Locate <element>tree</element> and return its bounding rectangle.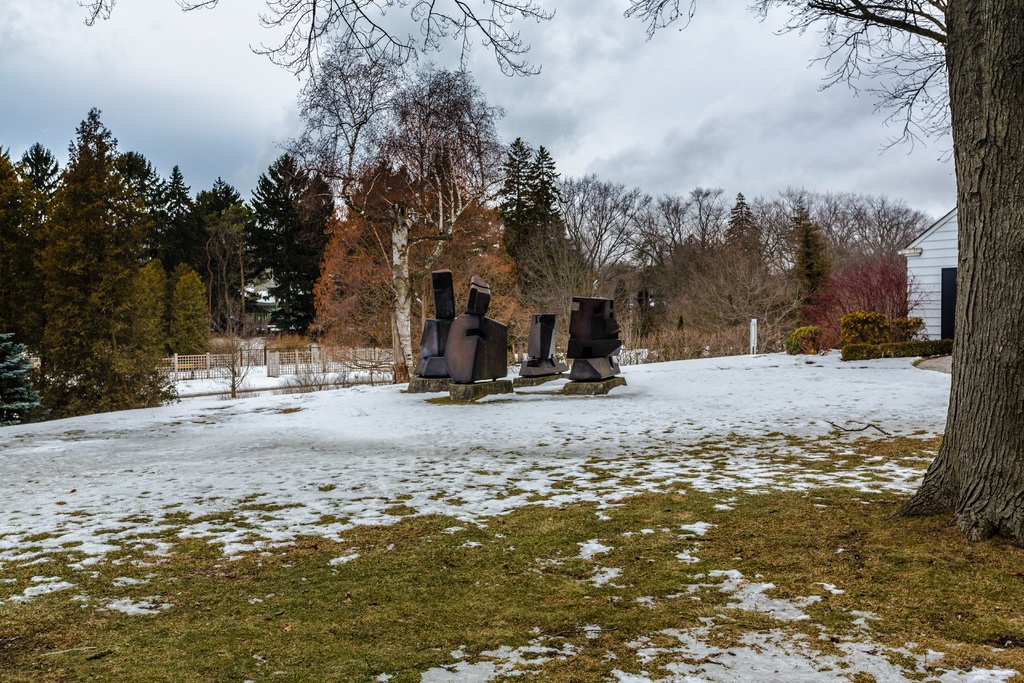
crop(193, 181, 259, 302).
